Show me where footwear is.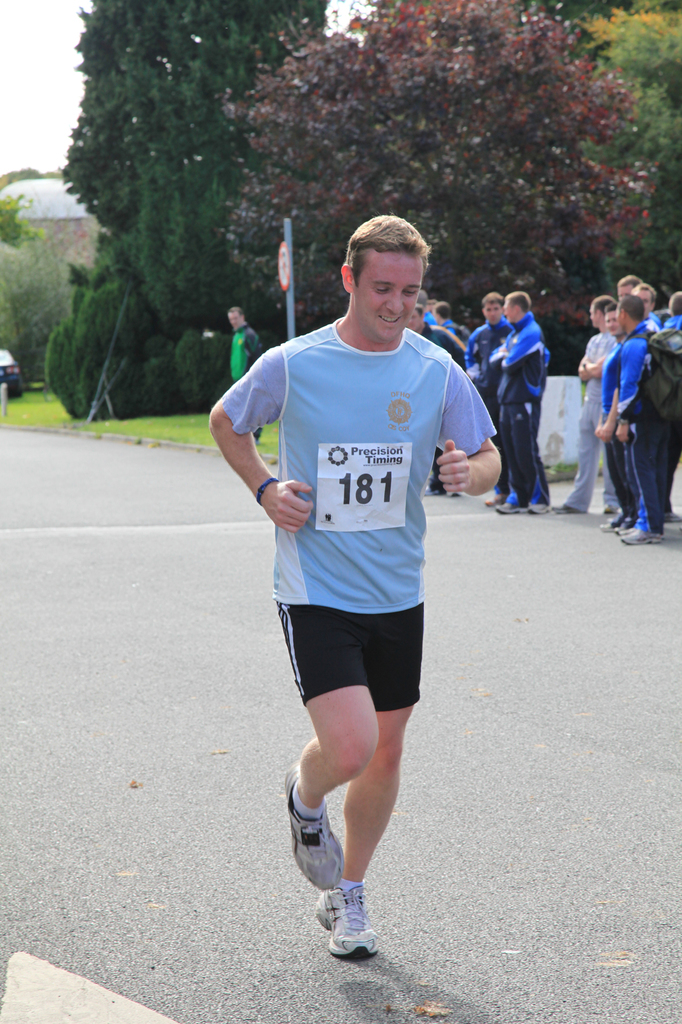
footwear is at x1=317, y1=876, x2=377, y2=965.
